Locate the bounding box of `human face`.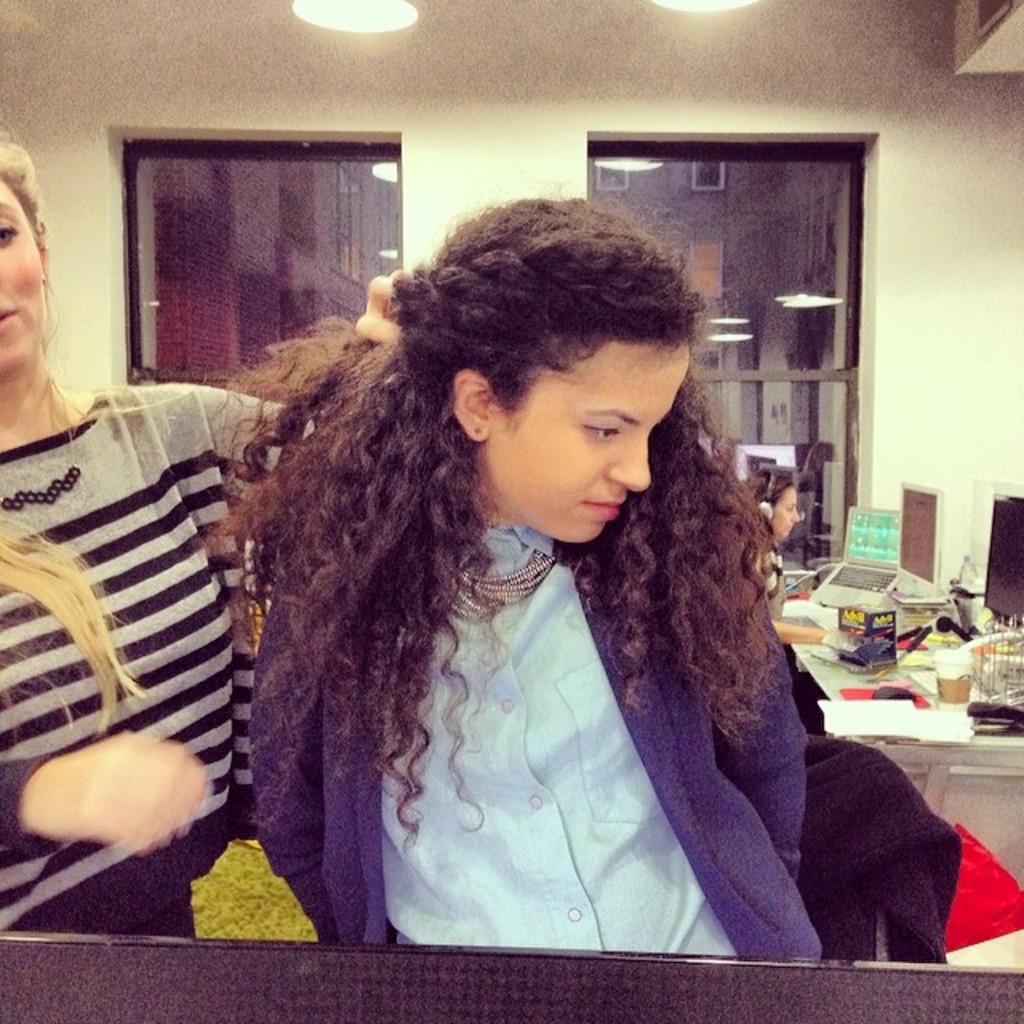
Bounding box: BBox(776, 483, 803, 538).
